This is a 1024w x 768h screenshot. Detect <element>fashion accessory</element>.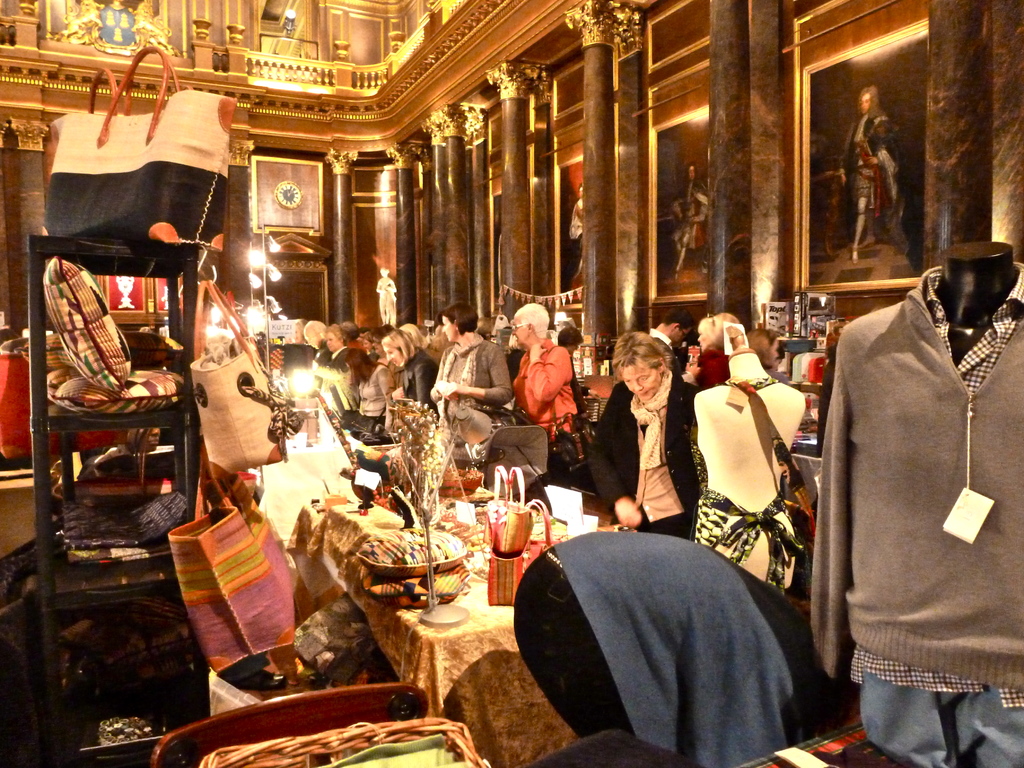
486,498,556,610.
